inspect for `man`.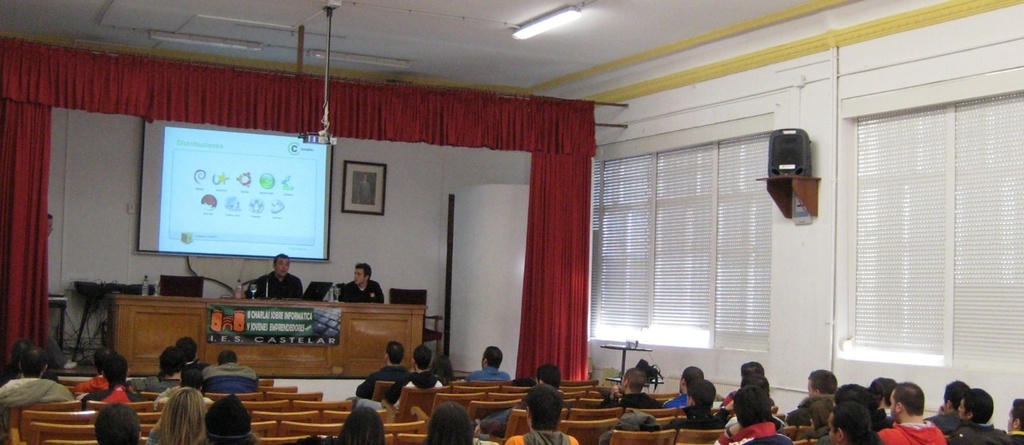
Inspection: (left=246, top=254, right=303, bottom=307).
